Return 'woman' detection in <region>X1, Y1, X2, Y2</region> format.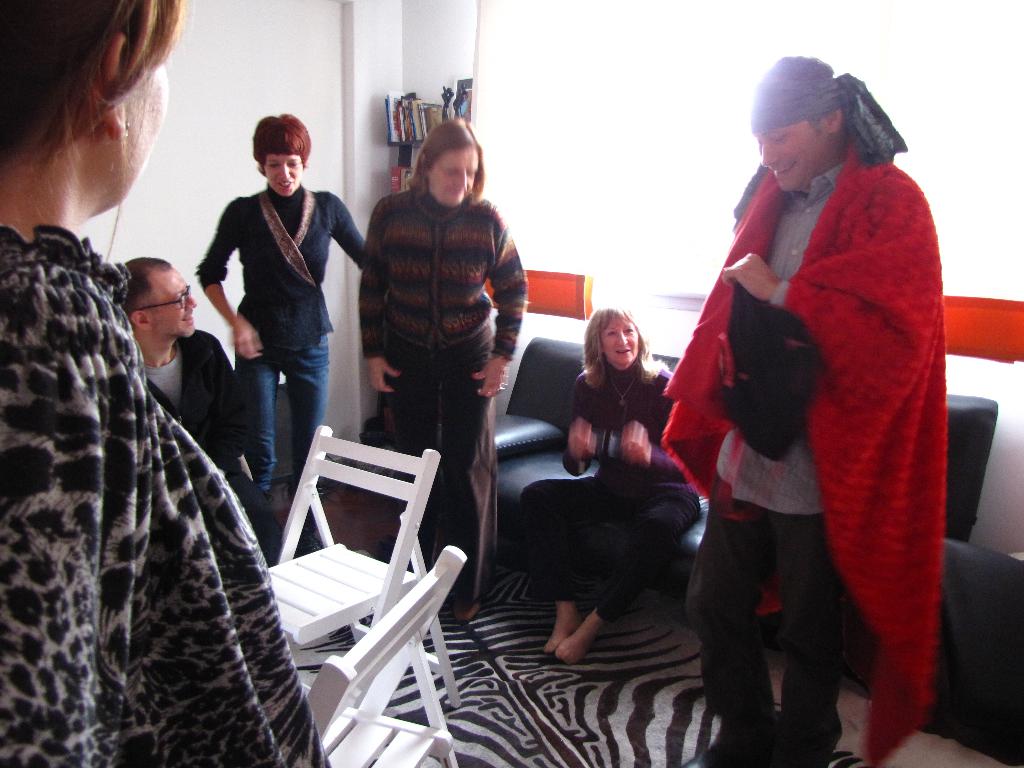
<region>191, 114, 371, 545</region>.
